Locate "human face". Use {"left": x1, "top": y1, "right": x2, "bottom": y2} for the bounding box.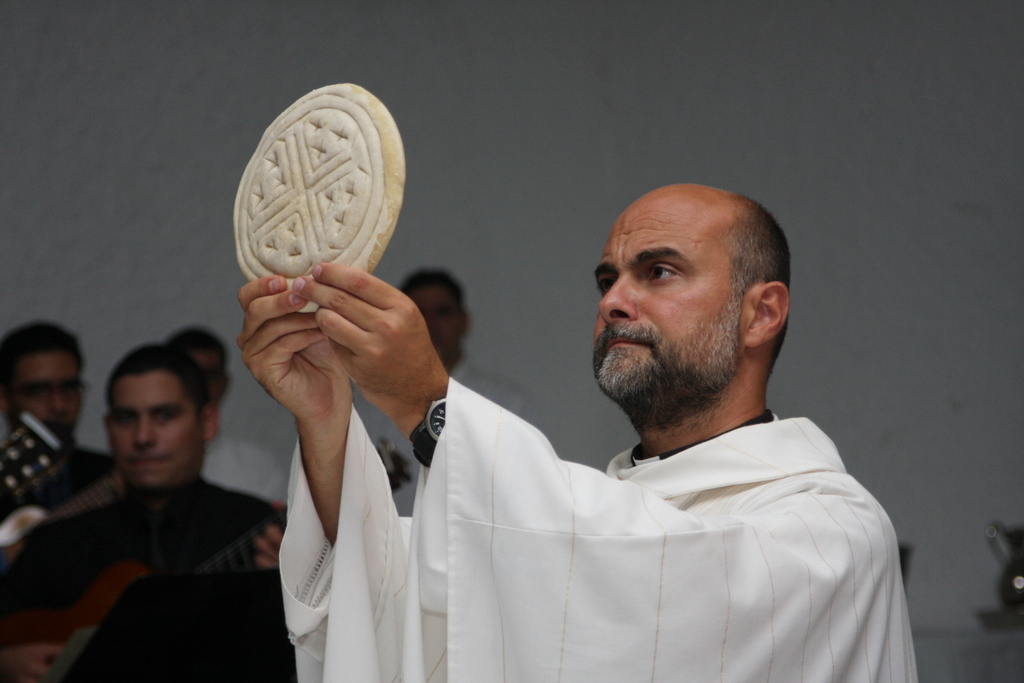
{"left": 111, "top": 374, "right": 199, "bottom": 490}.
